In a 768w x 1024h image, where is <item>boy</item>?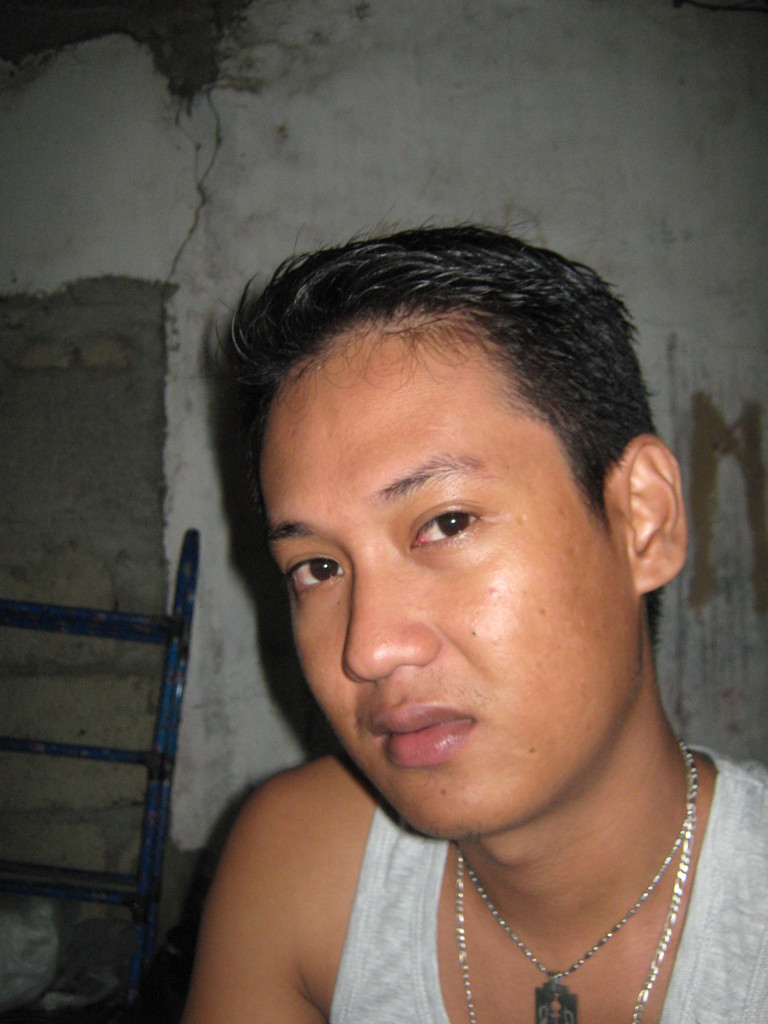
178,248,767,1023.
